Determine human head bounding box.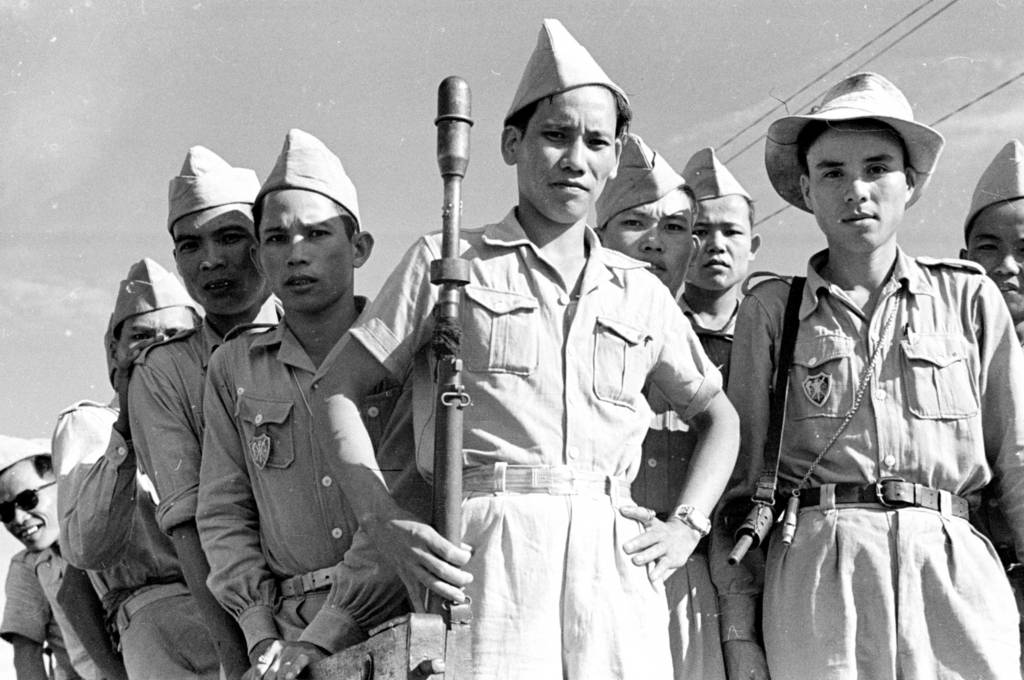
Determined: <region>954, 139, 1023, 313</region>.
